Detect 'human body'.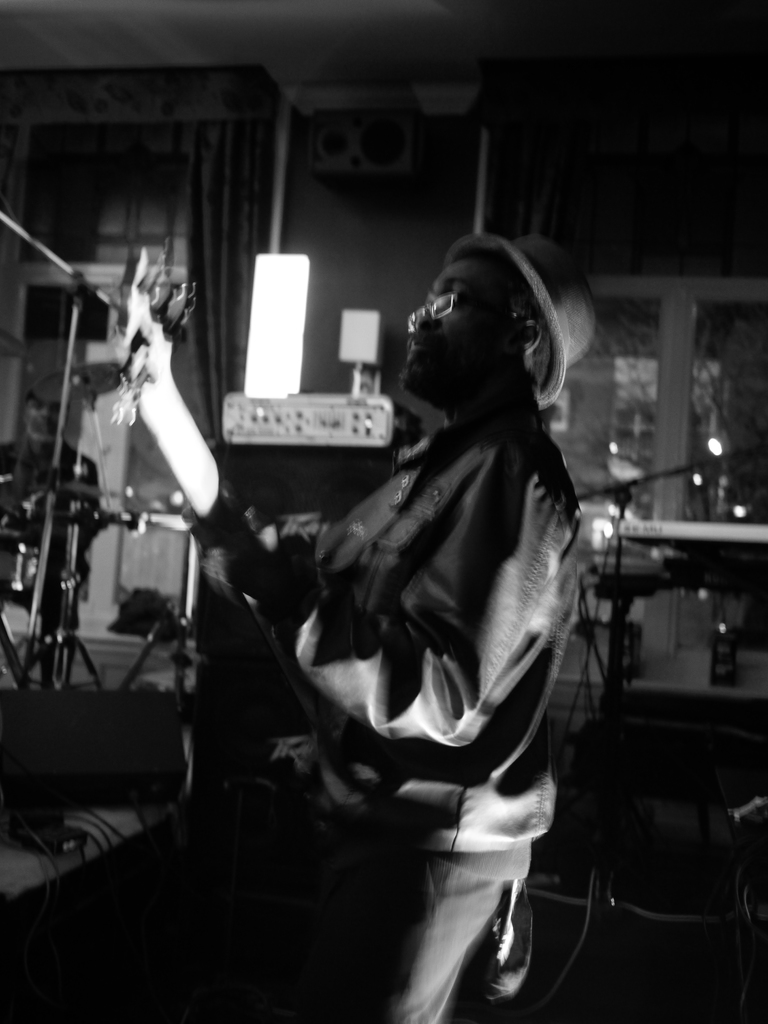
Detected at detection(81, 160, 618, 1012).
